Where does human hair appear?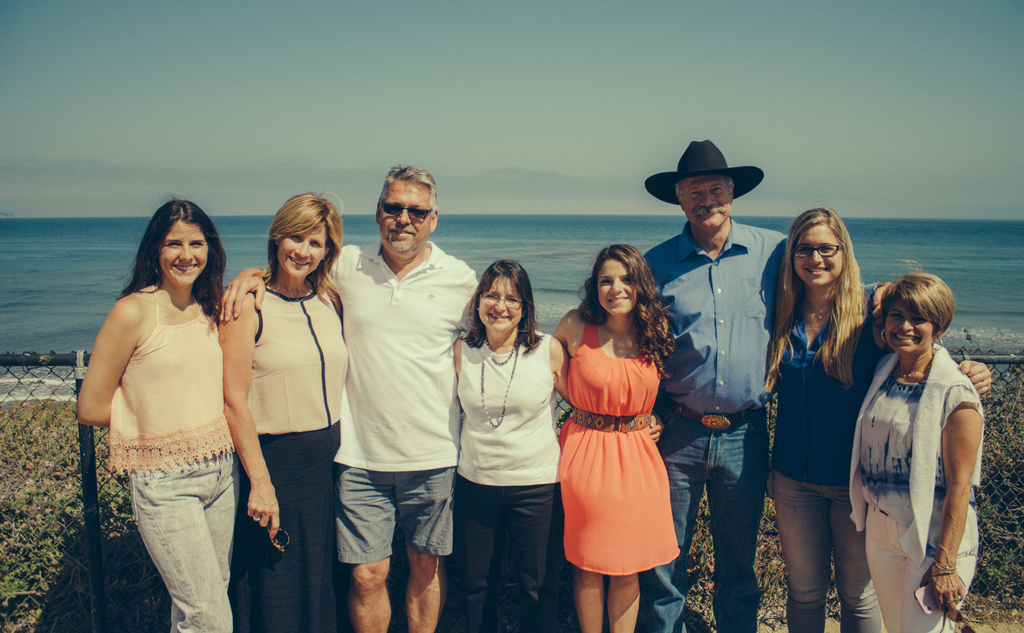
Appears at (x1=120, y1=195, x2=225, y2=323).
